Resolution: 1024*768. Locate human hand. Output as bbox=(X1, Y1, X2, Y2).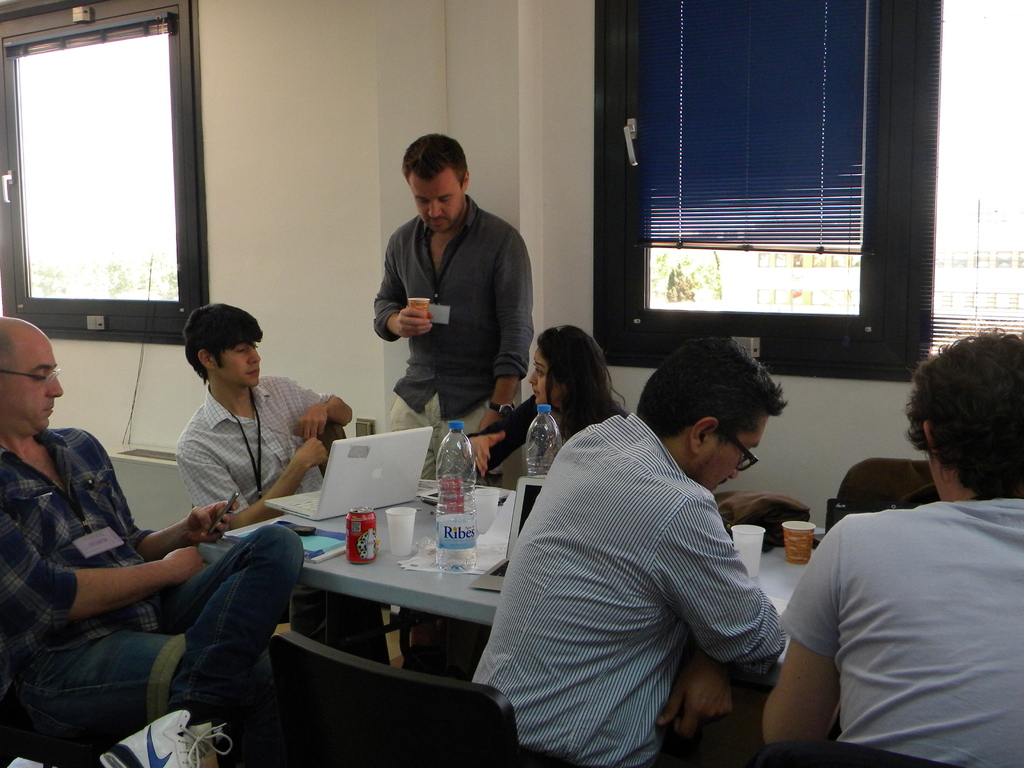
bbox=(395, 306, 438, 340).
